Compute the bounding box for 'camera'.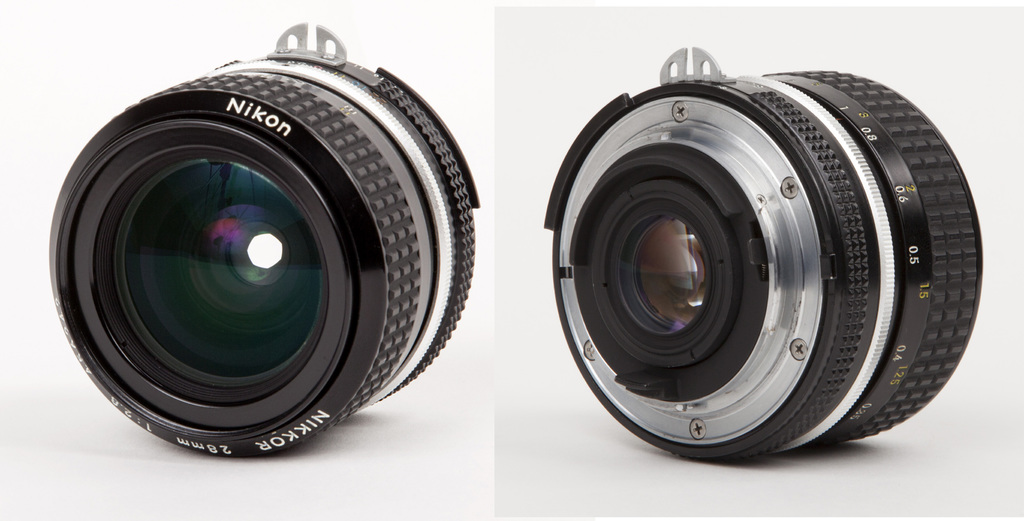
[0, 1, 488, 484].
